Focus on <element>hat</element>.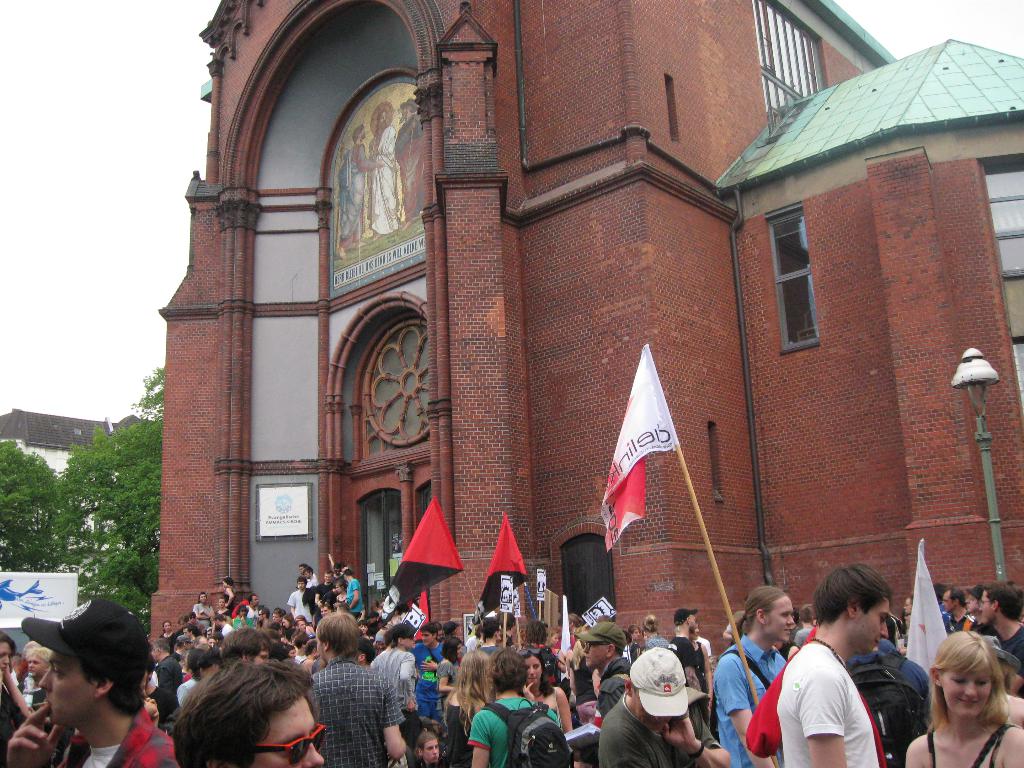
Focused at crop(442, 621, 462, 628).
